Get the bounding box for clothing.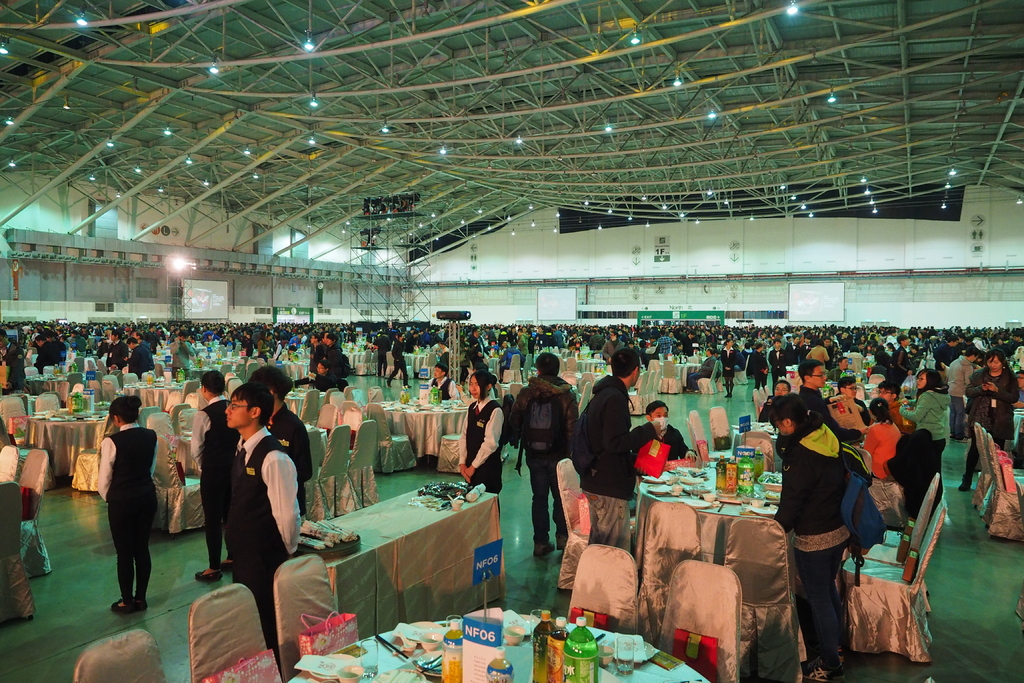
detection(628, 429, 687, 479).
